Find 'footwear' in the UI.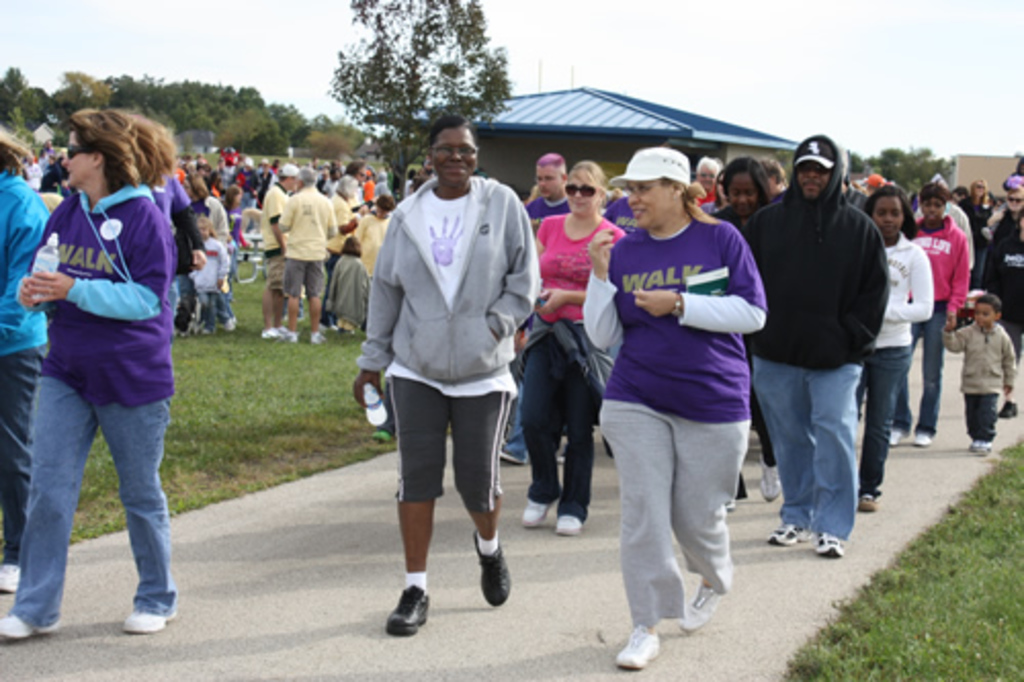
UI element at [left=469, top=528, right=510, bottom=614].
